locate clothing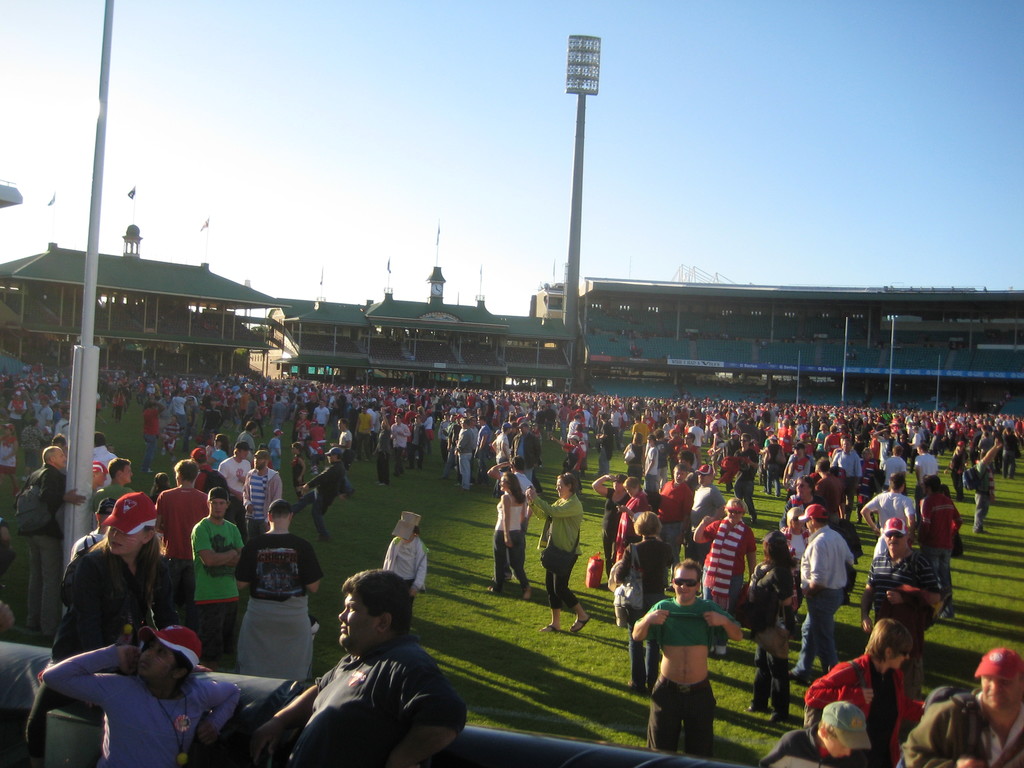
[632,598,738,757]
